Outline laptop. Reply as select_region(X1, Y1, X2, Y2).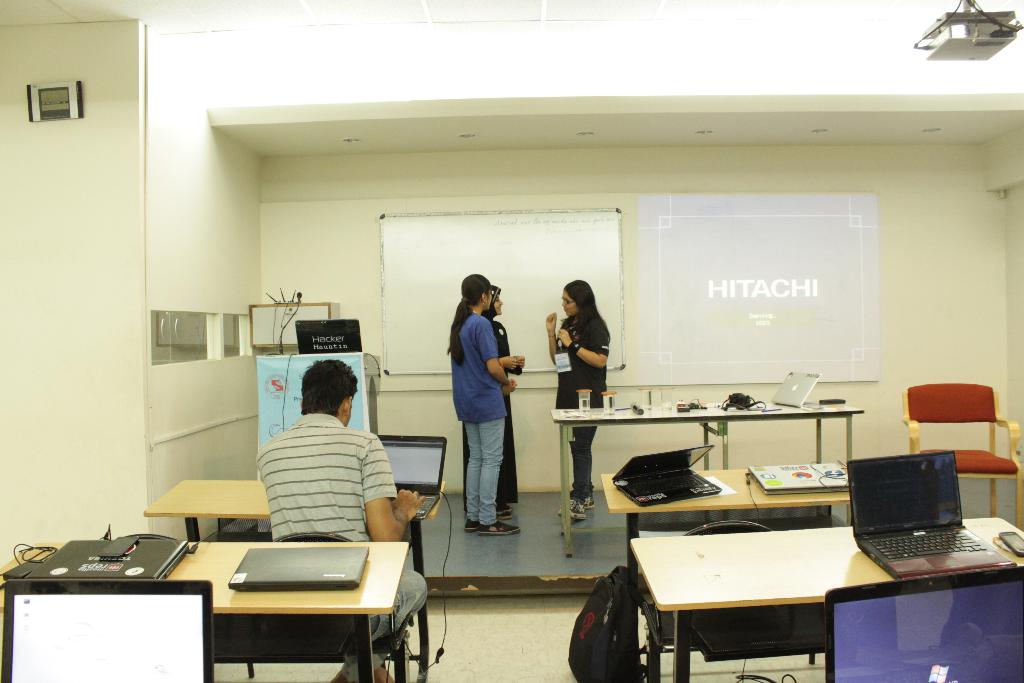
select_region(771, 374, 820, 409).
